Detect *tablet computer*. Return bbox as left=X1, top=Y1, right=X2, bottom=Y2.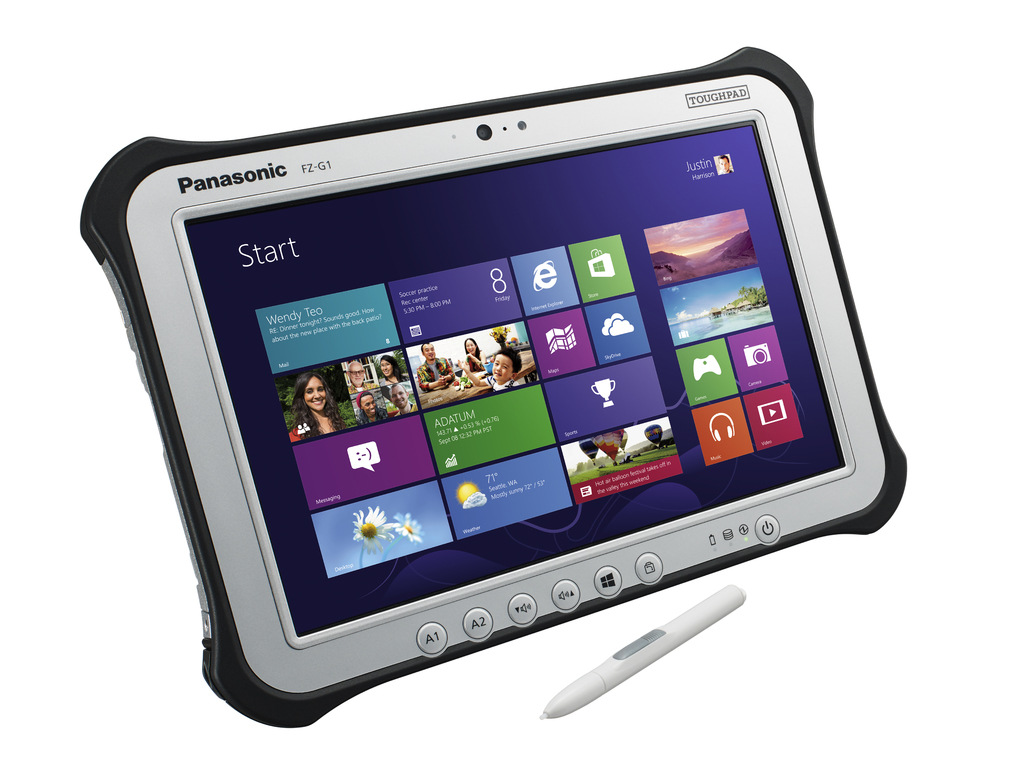
left=77, top=47, right=911, bottom=729.
